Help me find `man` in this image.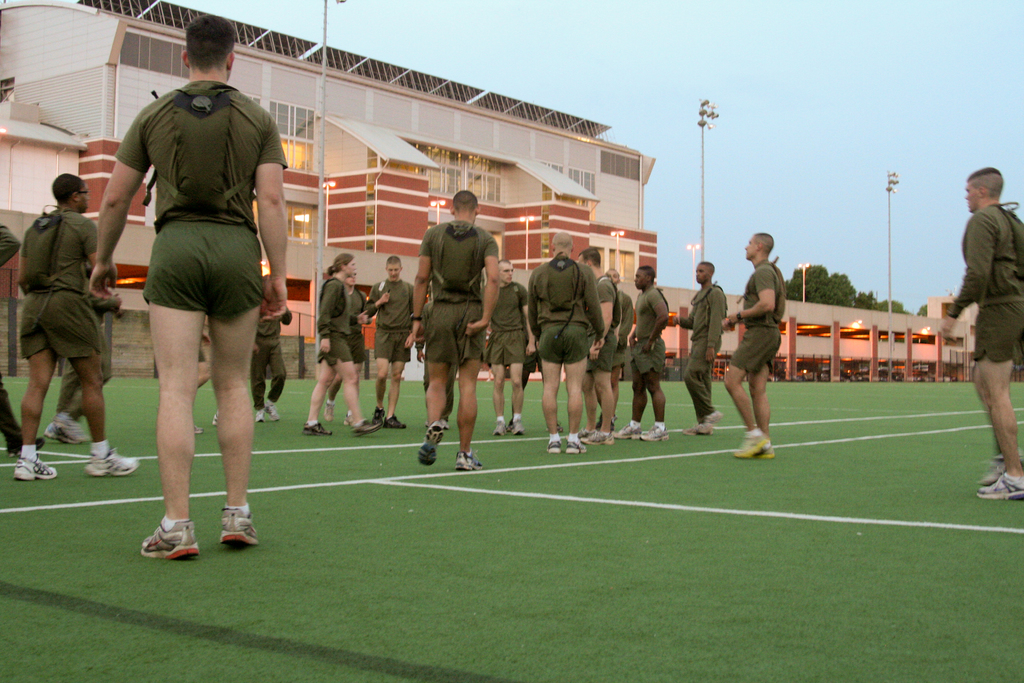
Found it: l=526, t=230, r=606, b=454.
